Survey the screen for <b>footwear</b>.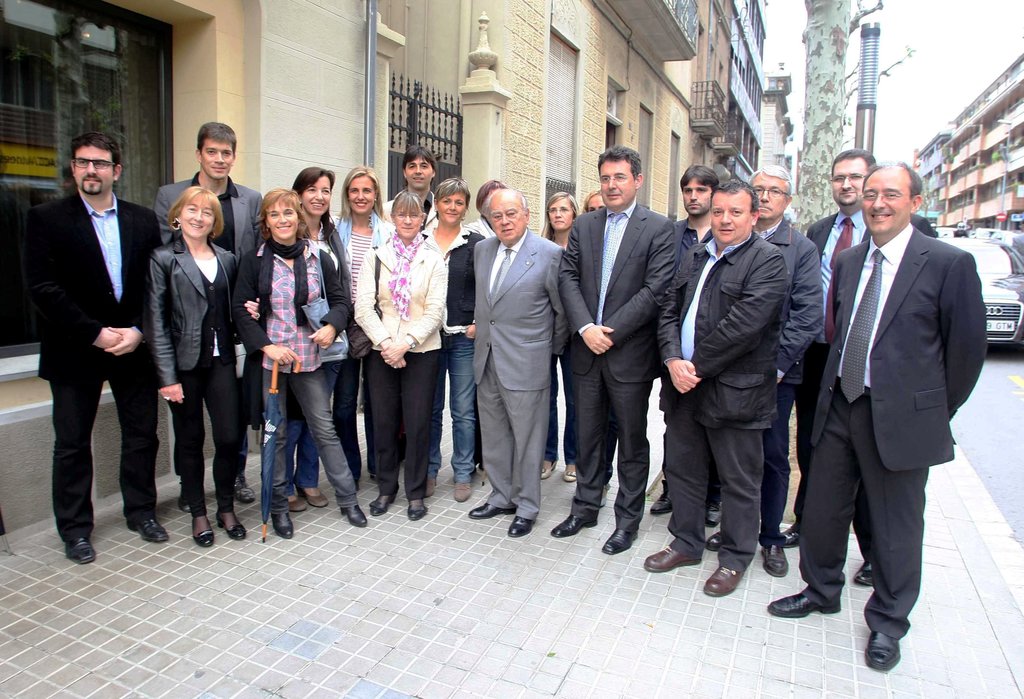
Survey found: (x1=128, y1=511, x2=173, y2=543).
